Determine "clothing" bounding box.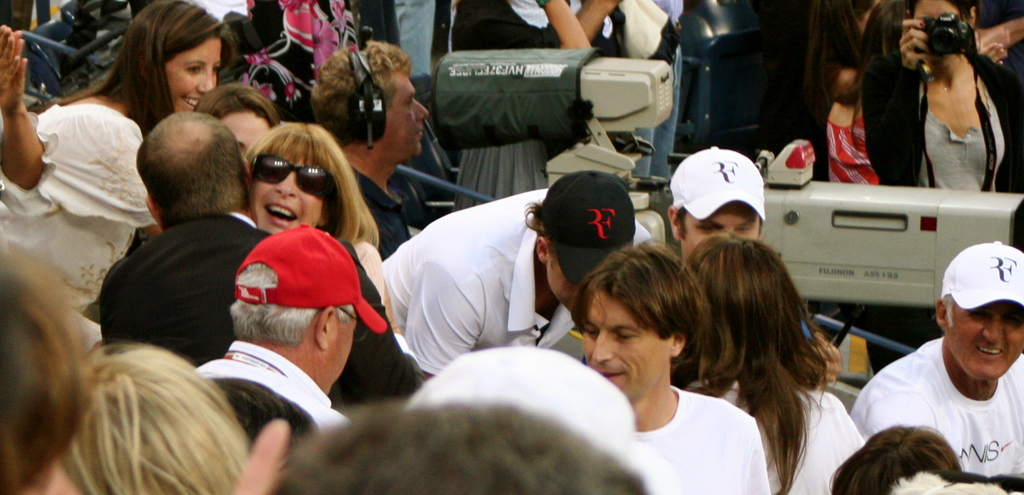
Determined: 664:150:762:234.
